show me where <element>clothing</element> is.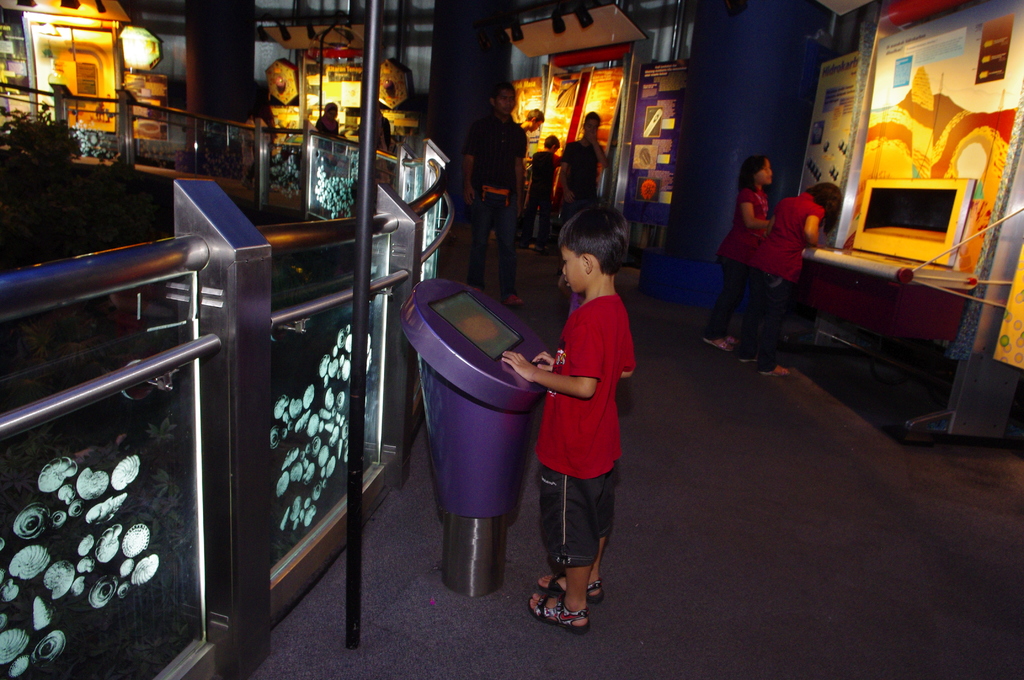
<element>clothing</element> is at [543, 289, 644, 581].
